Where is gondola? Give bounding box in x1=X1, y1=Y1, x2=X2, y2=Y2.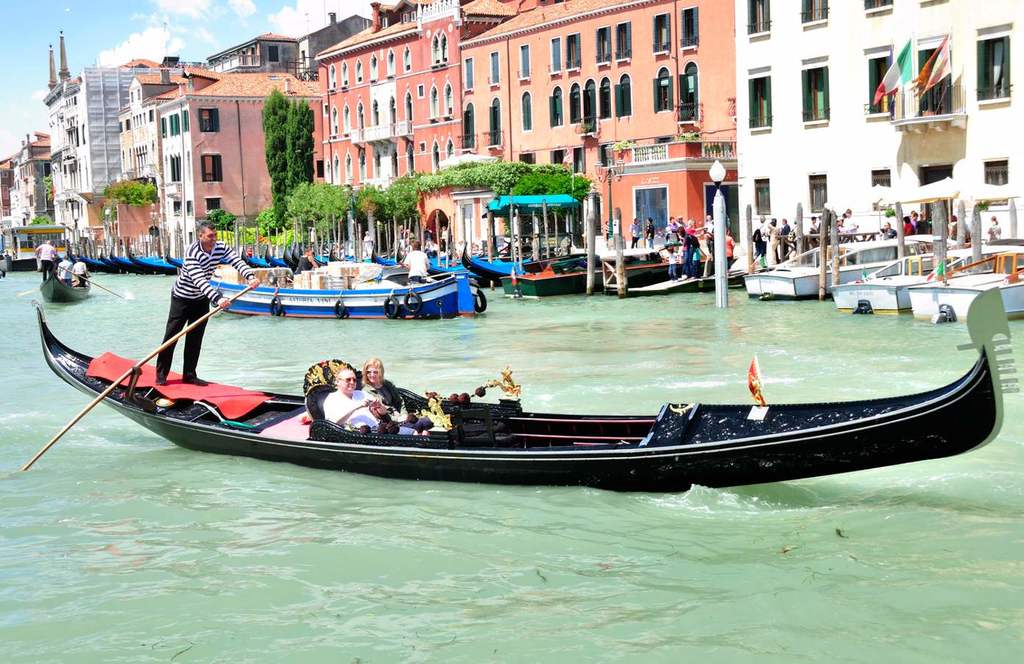
x1=27, y1=280, x2=1023, y2=492.
